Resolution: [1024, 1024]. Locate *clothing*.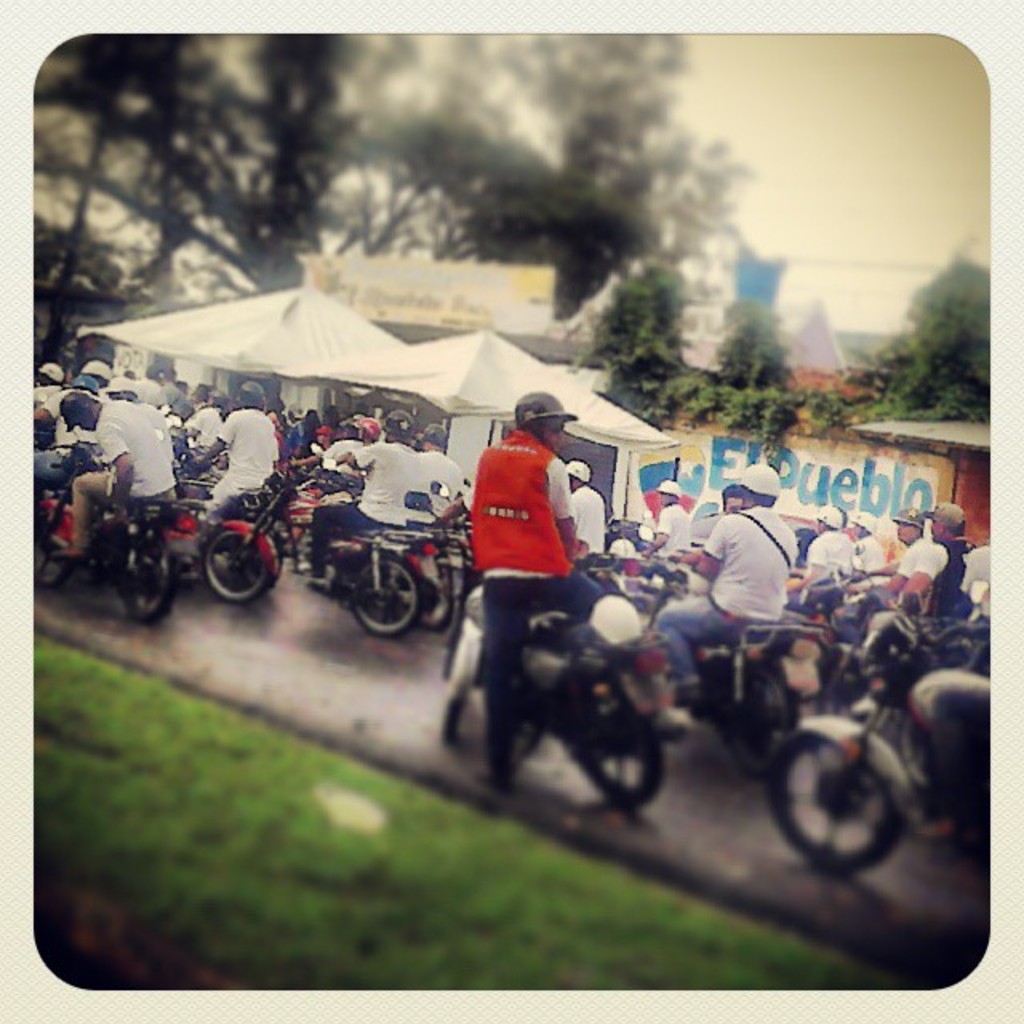
<bbox>805, 522, 854, 614</bbox>.
